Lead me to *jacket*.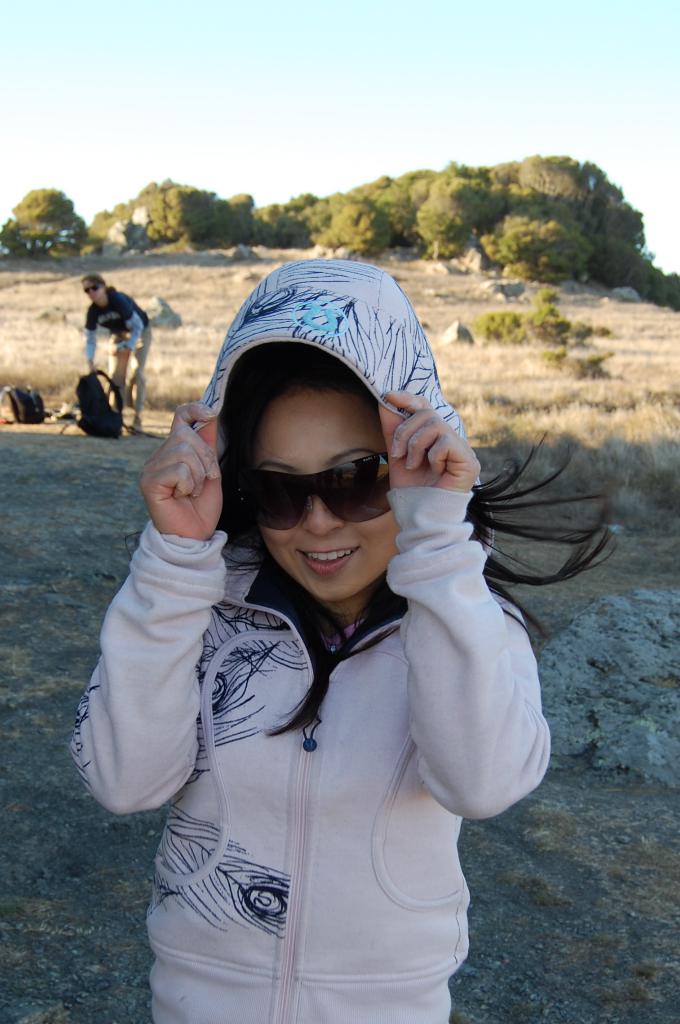
Lead to [65, 480, 555, 1023].
